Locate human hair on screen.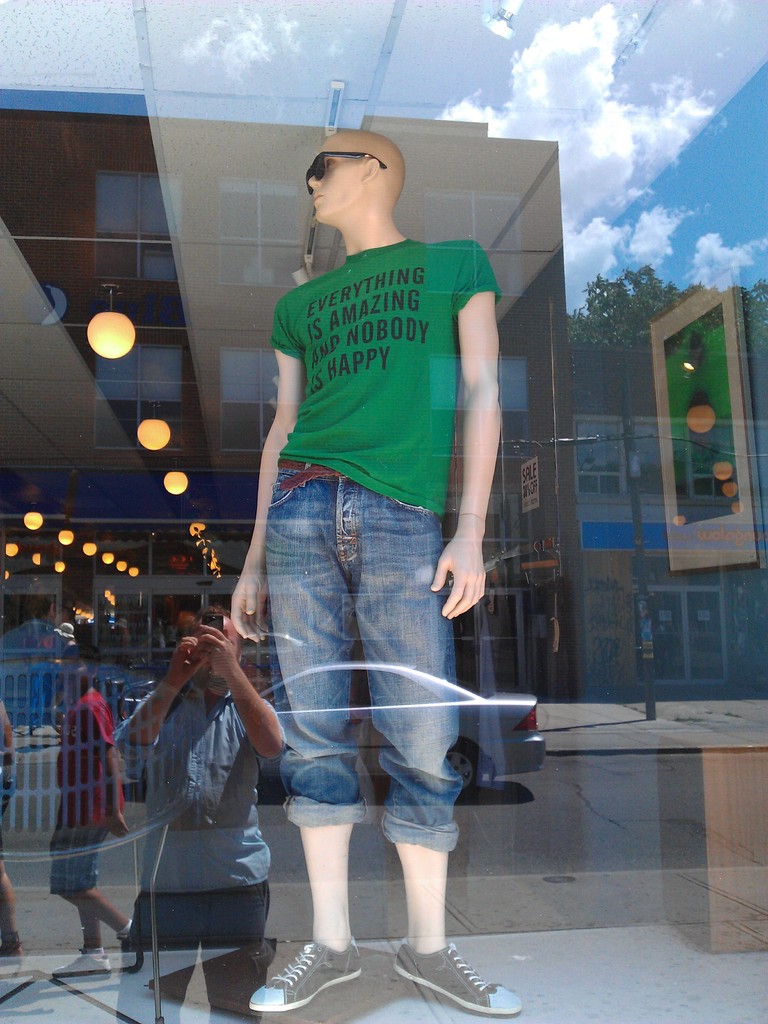
On screen at left=188, top=604, right=229, bottom=633.
